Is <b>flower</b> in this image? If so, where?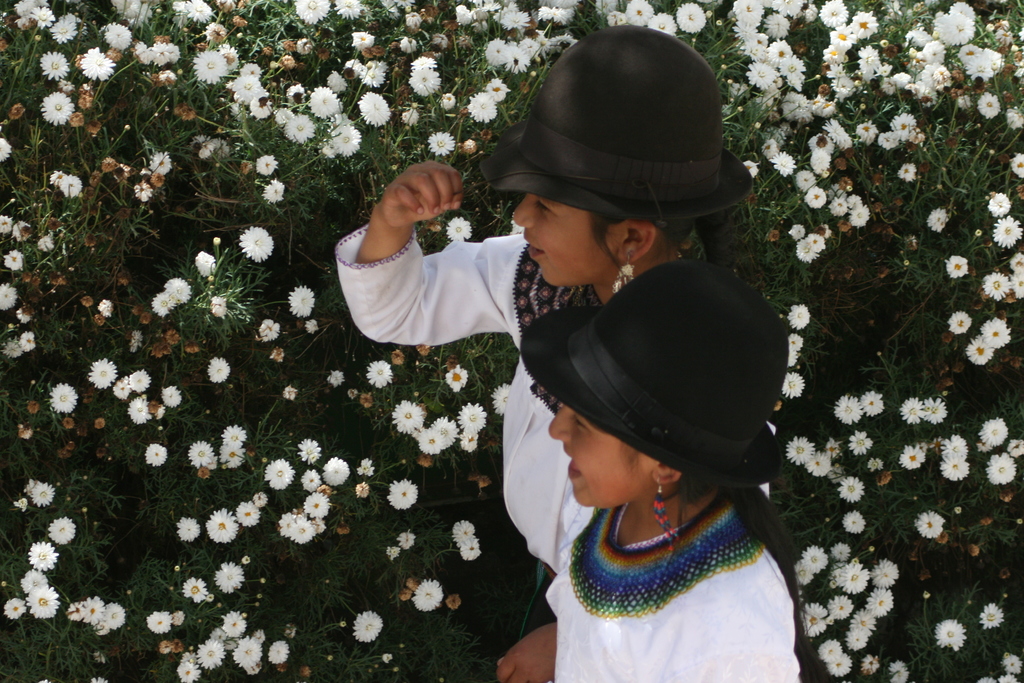
Yes, at {"left": 362, "top": 68, "right": 382, "bottom": 85}.
